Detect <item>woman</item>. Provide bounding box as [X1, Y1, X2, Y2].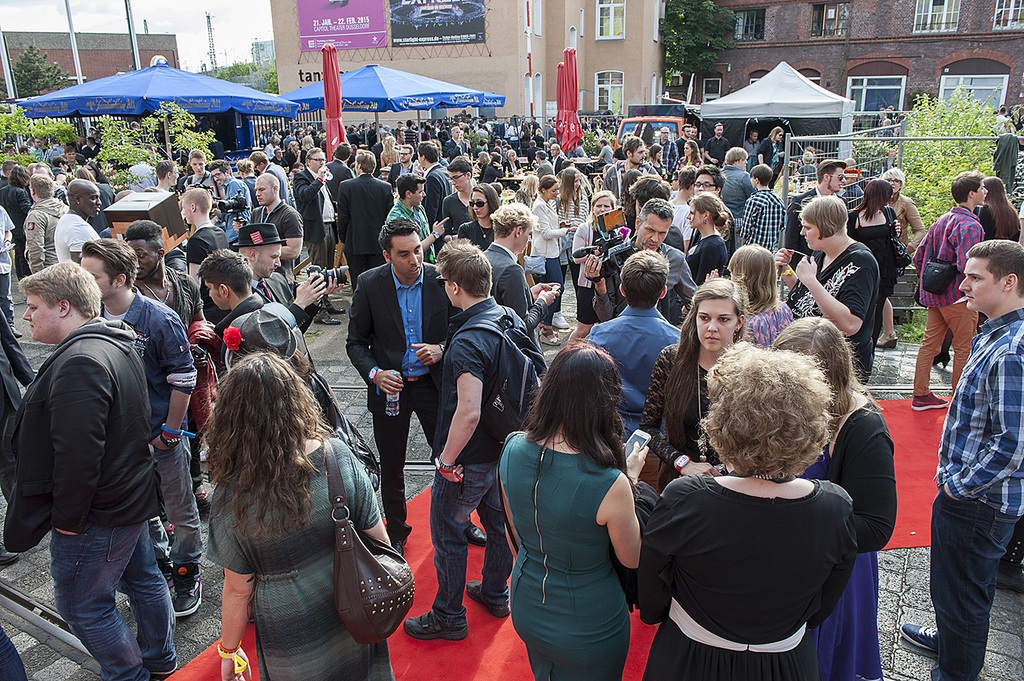
[214, 355, 404, 680].
